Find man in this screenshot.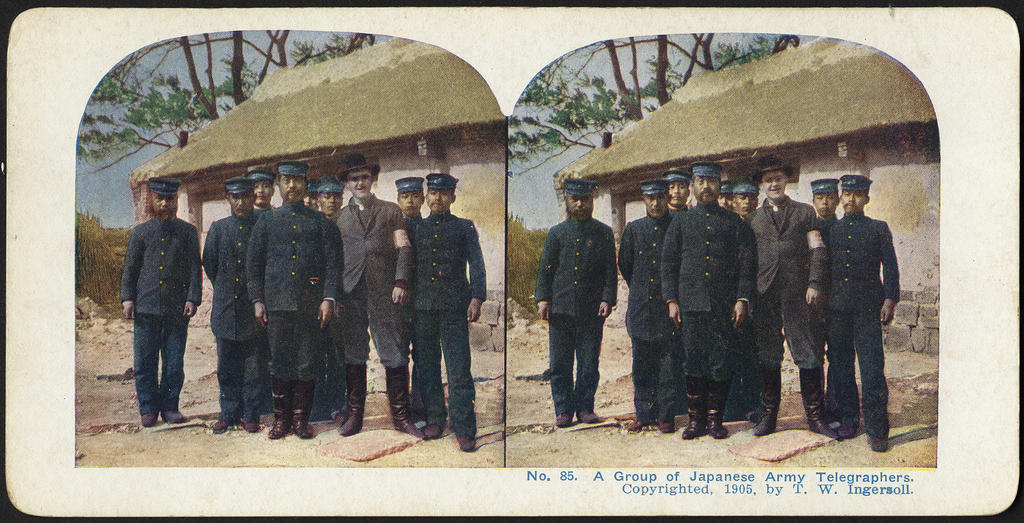
The bounding box for man is bbox(811, 177, 845, 437).
